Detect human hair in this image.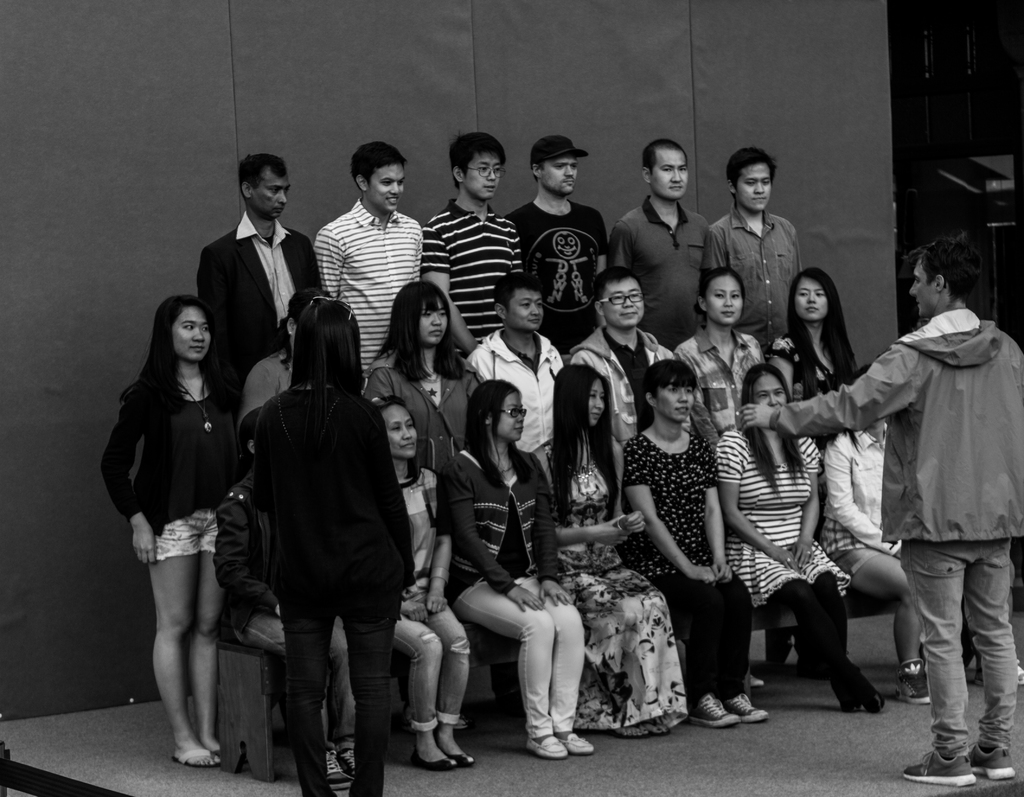
Detection: (left=842, top=365, right=864, bottom=449).
